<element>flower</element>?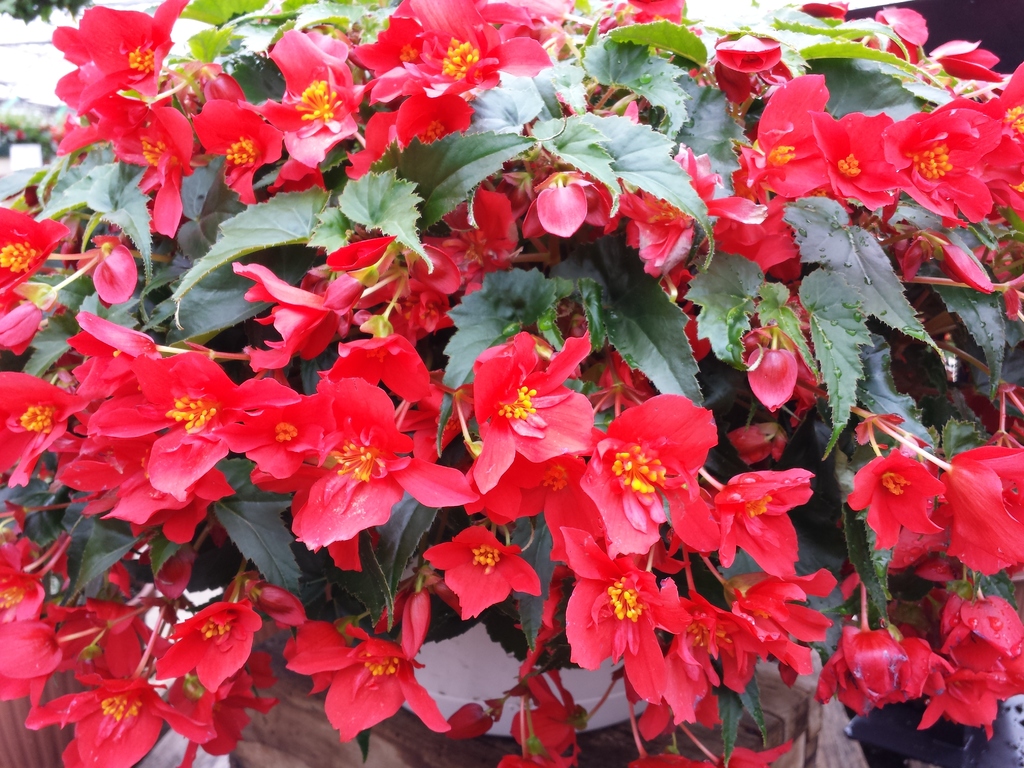
[left=817, top=625, right=943, bottom=717]
